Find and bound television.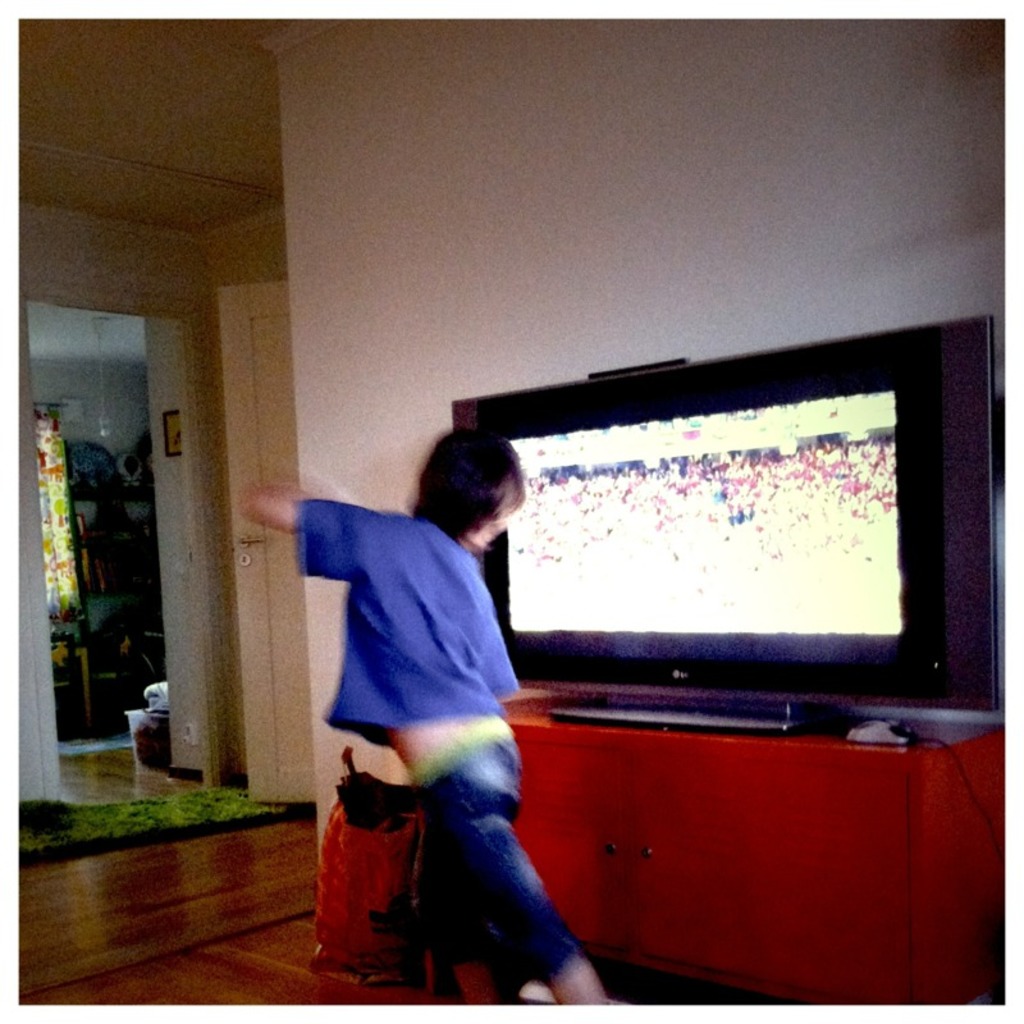
Bound: (x1=453, y1=311, x2=1016, y2=740).
